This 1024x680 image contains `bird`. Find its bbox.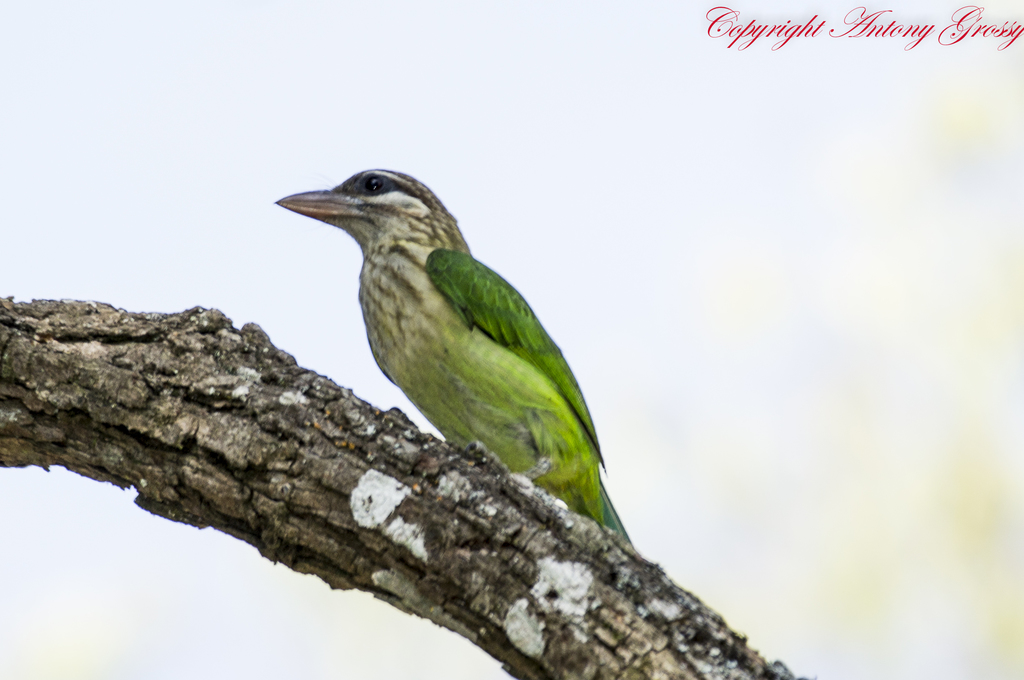
bbox=[260, 173, 621, 534].
